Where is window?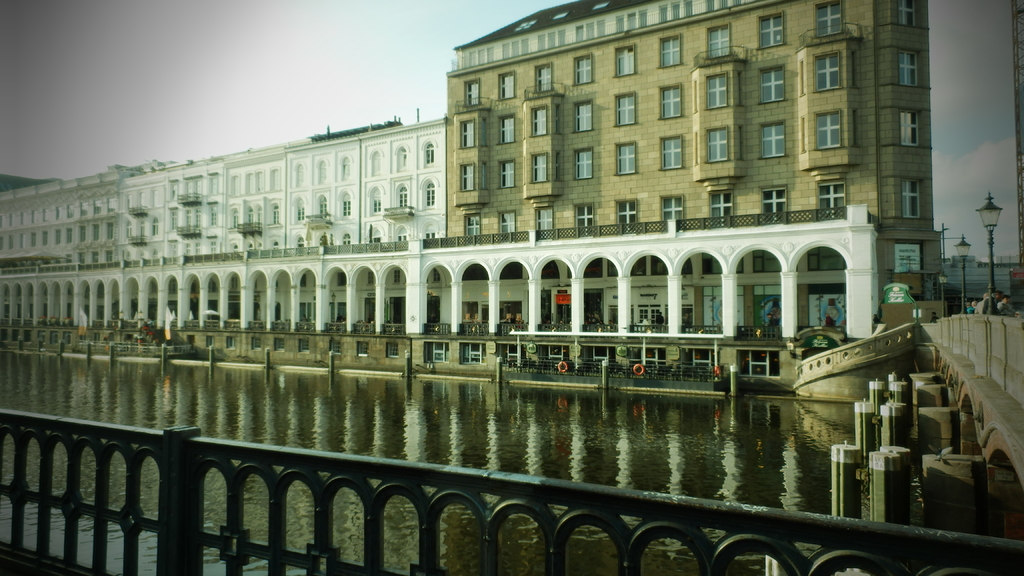
Rect(244, 240, 250, 253).
